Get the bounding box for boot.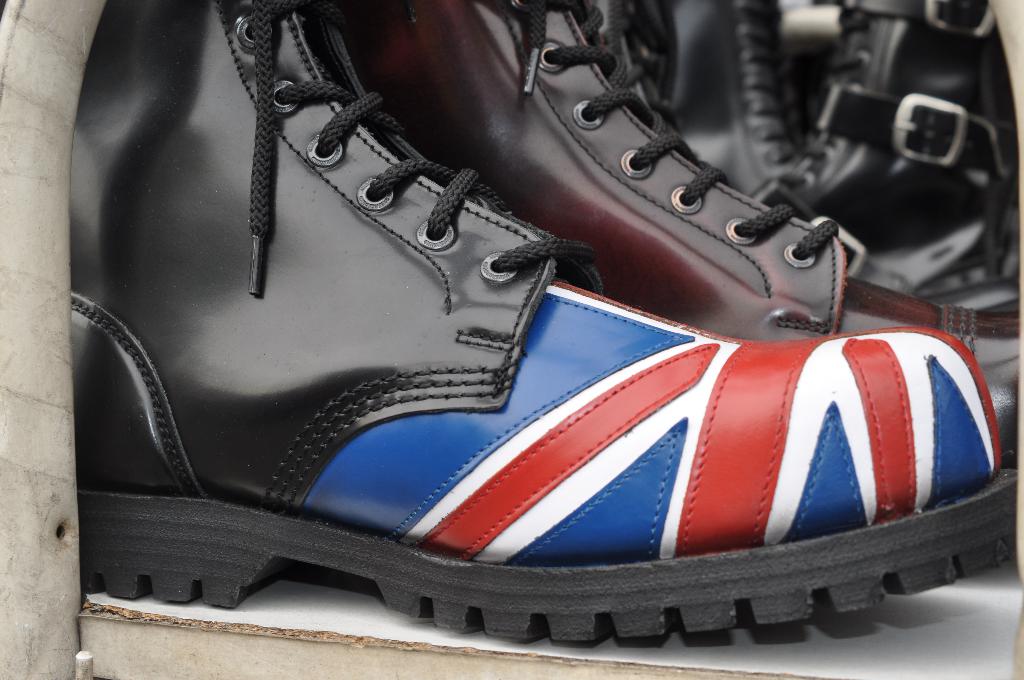
<region>320, 0, 1023, 521</region>.
